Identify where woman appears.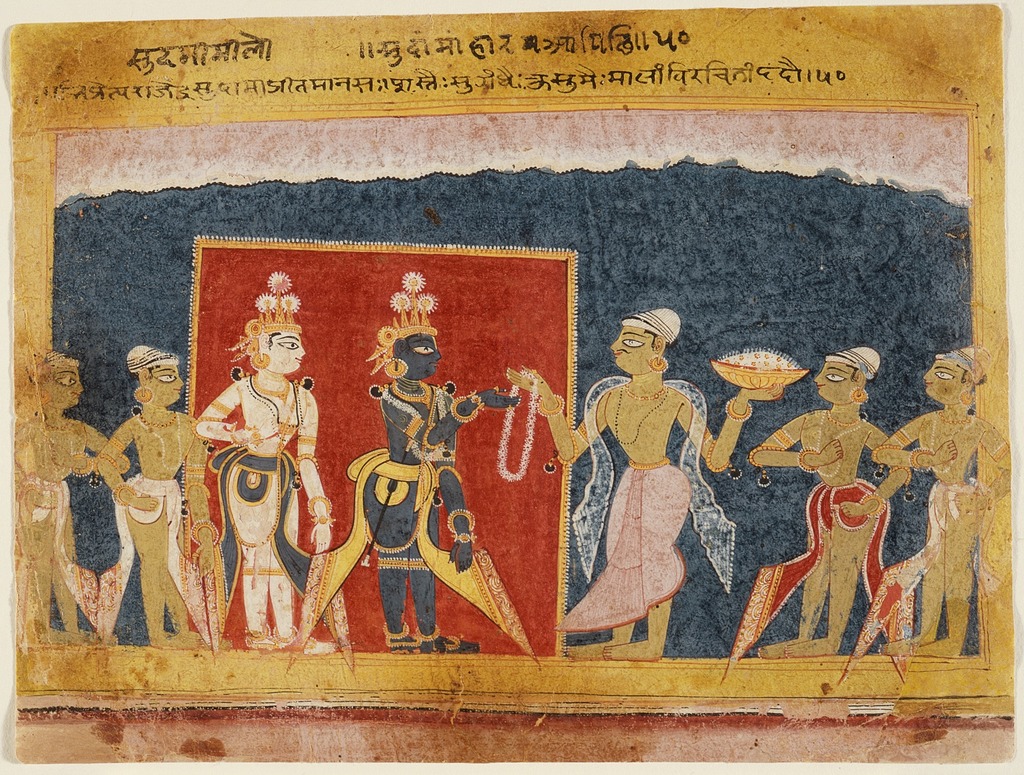
Appears at crop(195, 273, 328, 645).
